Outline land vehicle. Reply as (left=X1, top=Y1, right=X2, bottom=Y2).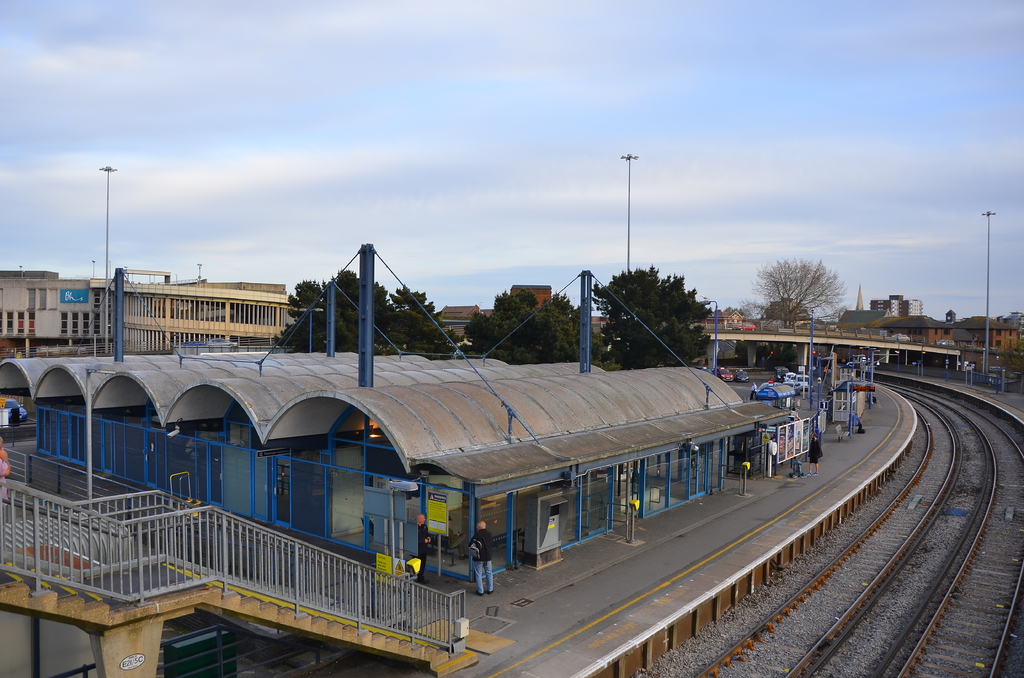
(left=5, top=401, right=29, bottom=418).
